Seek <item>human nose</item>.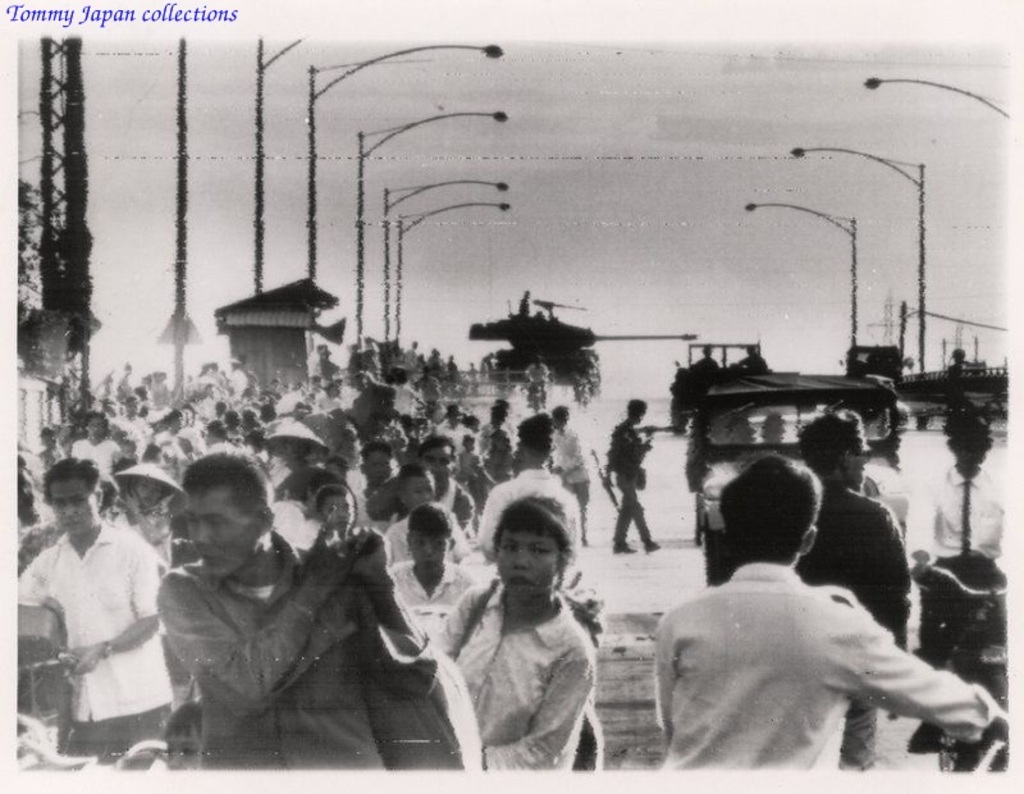
x1=193, y1=523, x2=212, y2=544.
